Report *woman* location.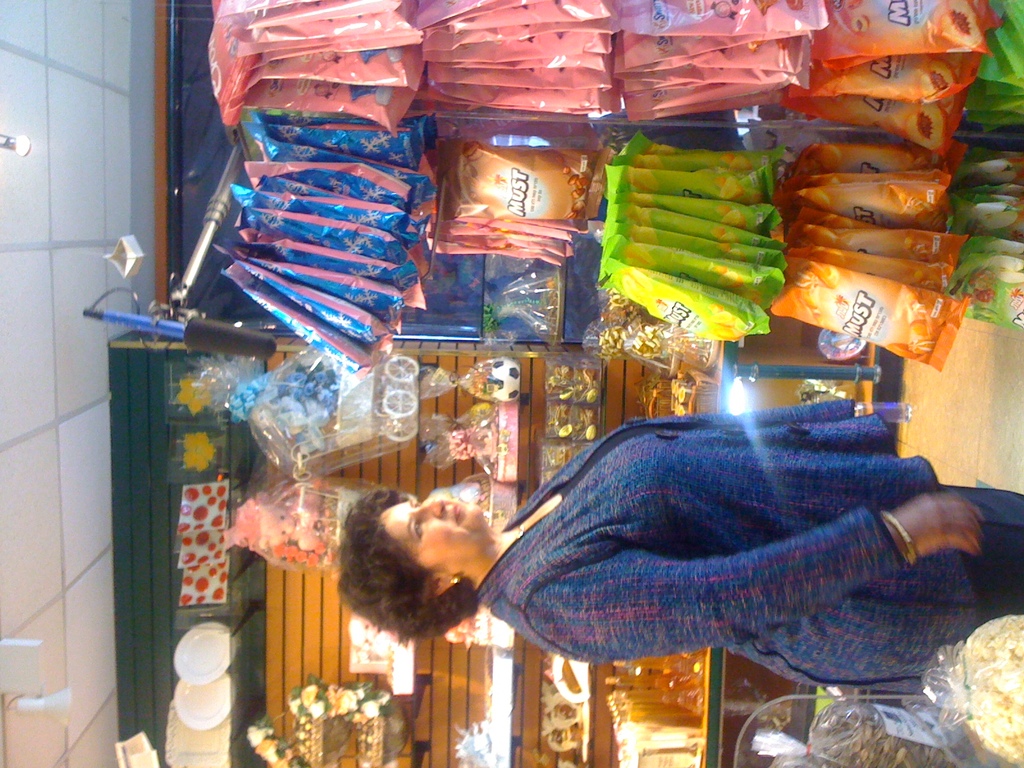
Report: (344,391,1023,701).
